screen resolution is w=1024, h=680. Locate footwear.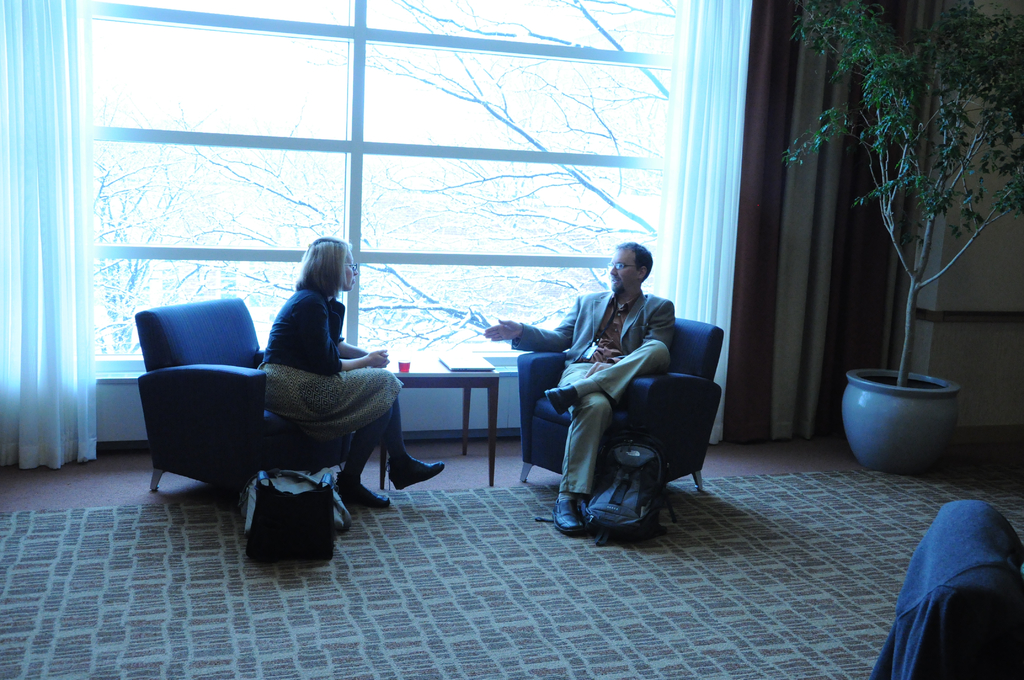
<box>543,382,578,417</box>.
